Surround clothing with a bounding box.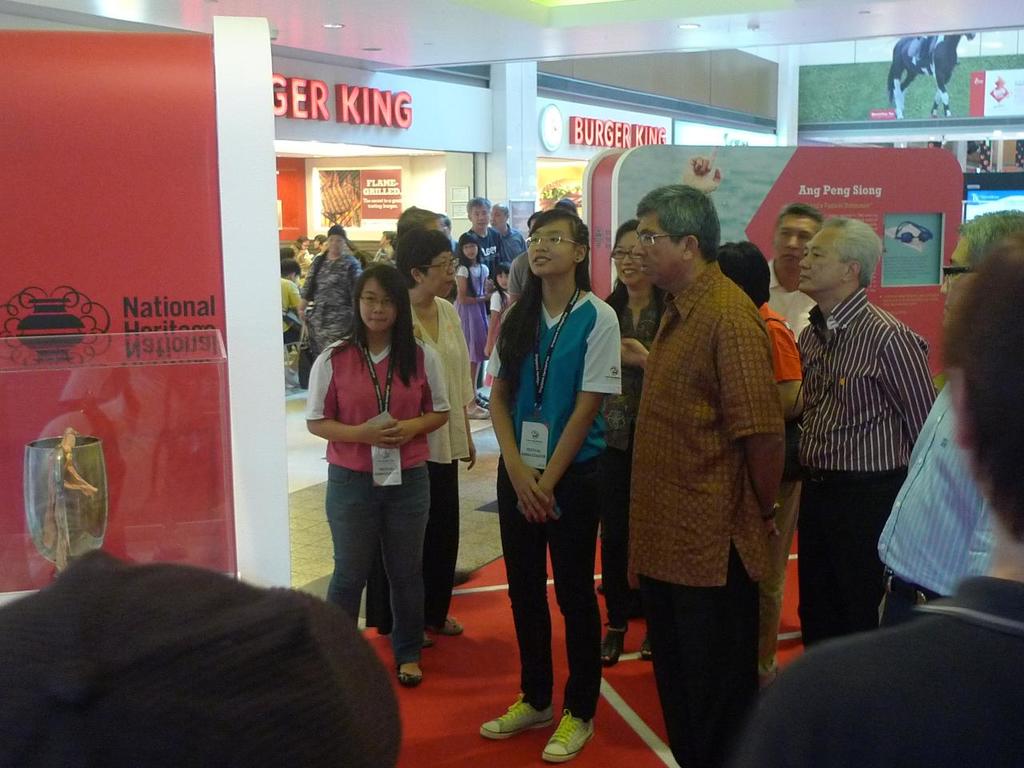
<region>454, 266, 488, 359</region>.
